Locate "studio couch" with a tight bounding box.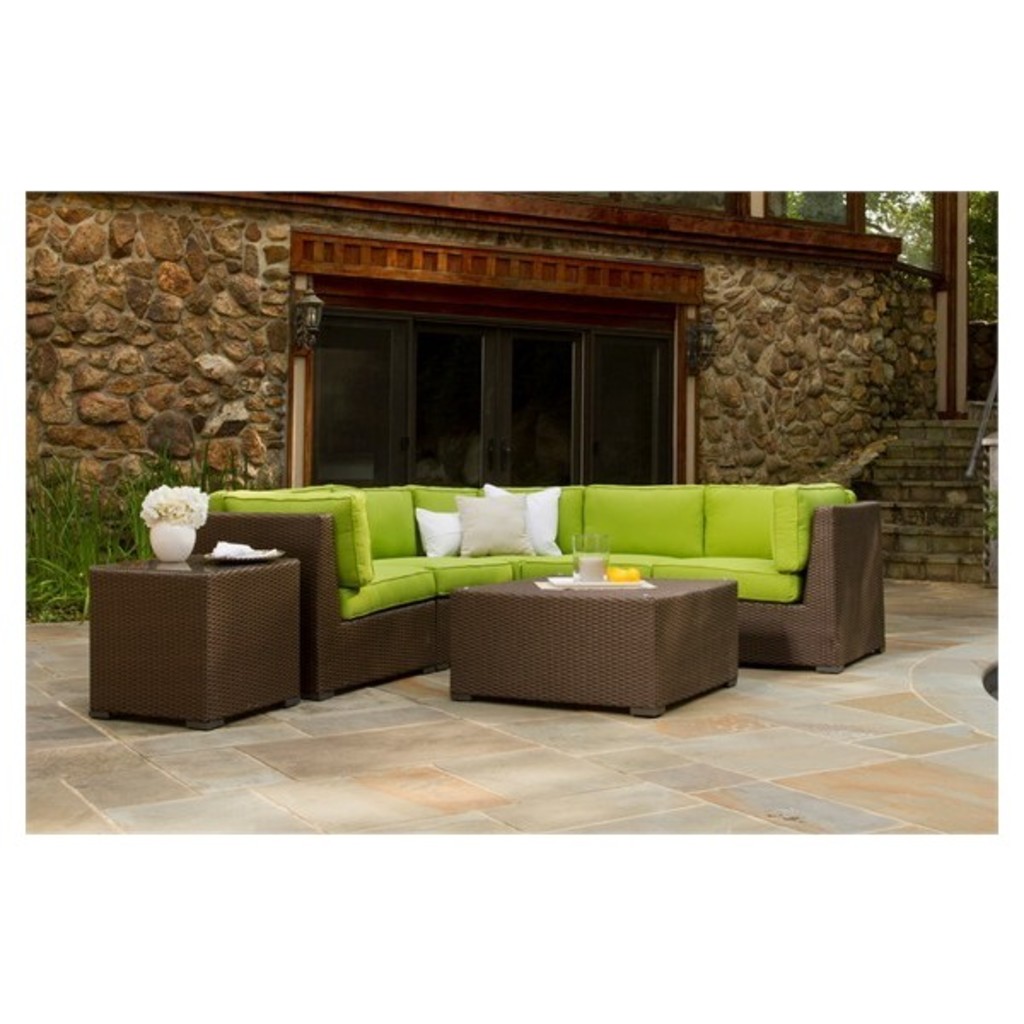
195/473/896/695.
